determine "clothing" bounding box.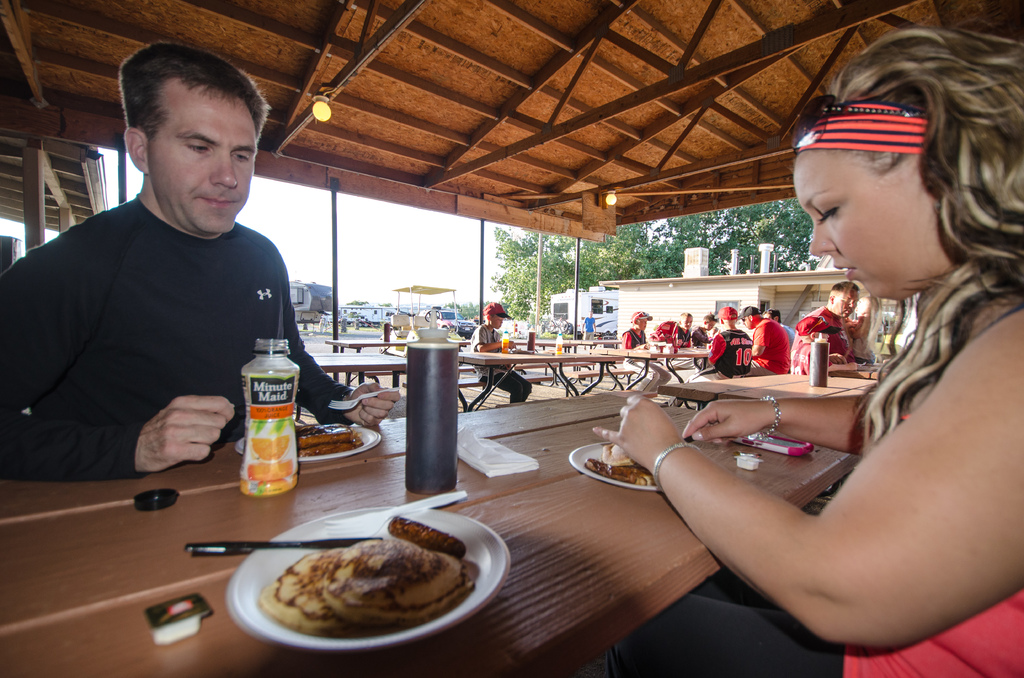
Determined: box=[655, 318, 683, 348].
